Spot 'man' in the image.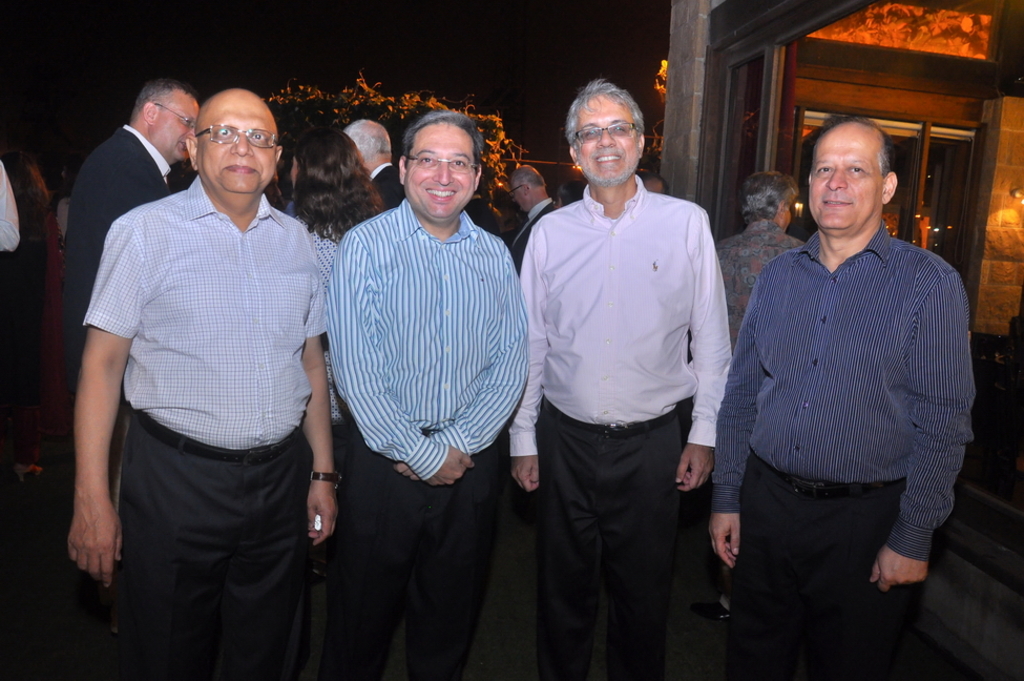
'man' found at (323,112,522,680).
